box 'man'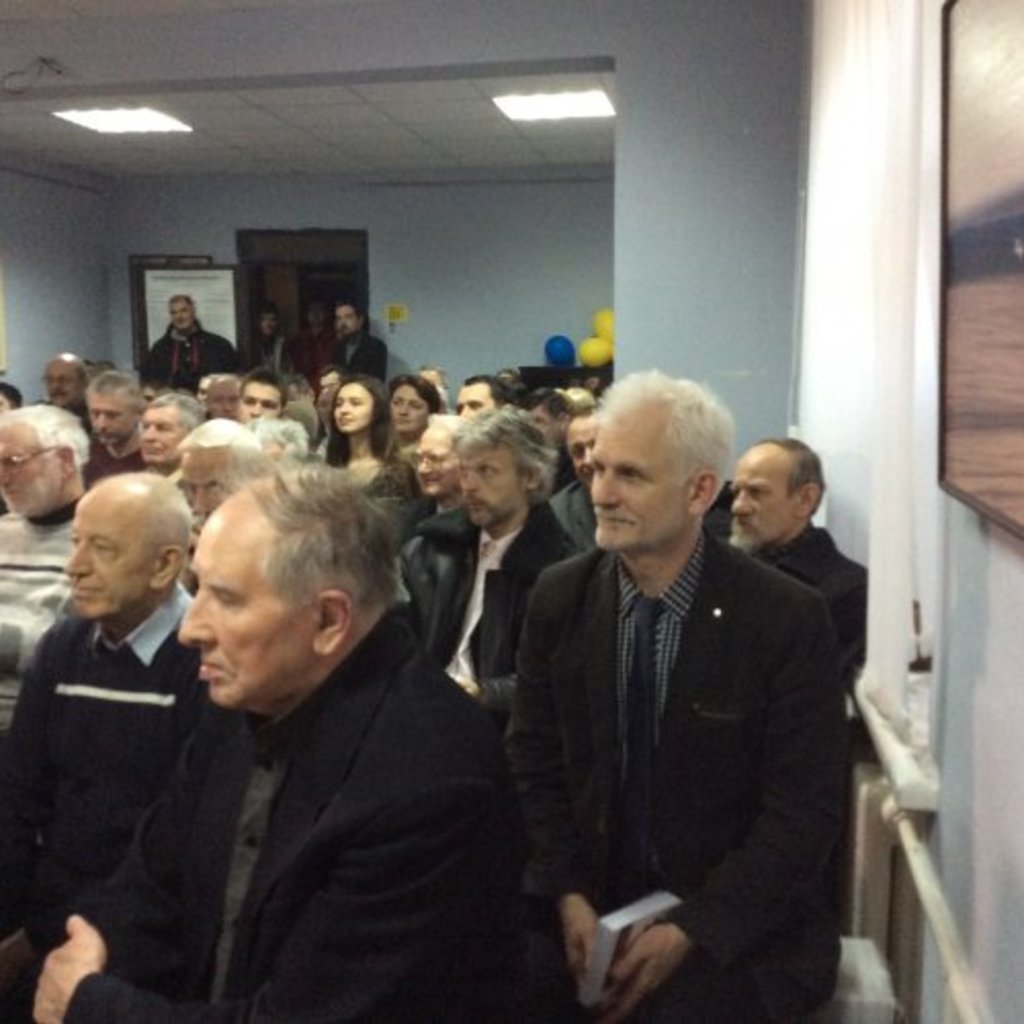
[707, 430, 872, 684]
